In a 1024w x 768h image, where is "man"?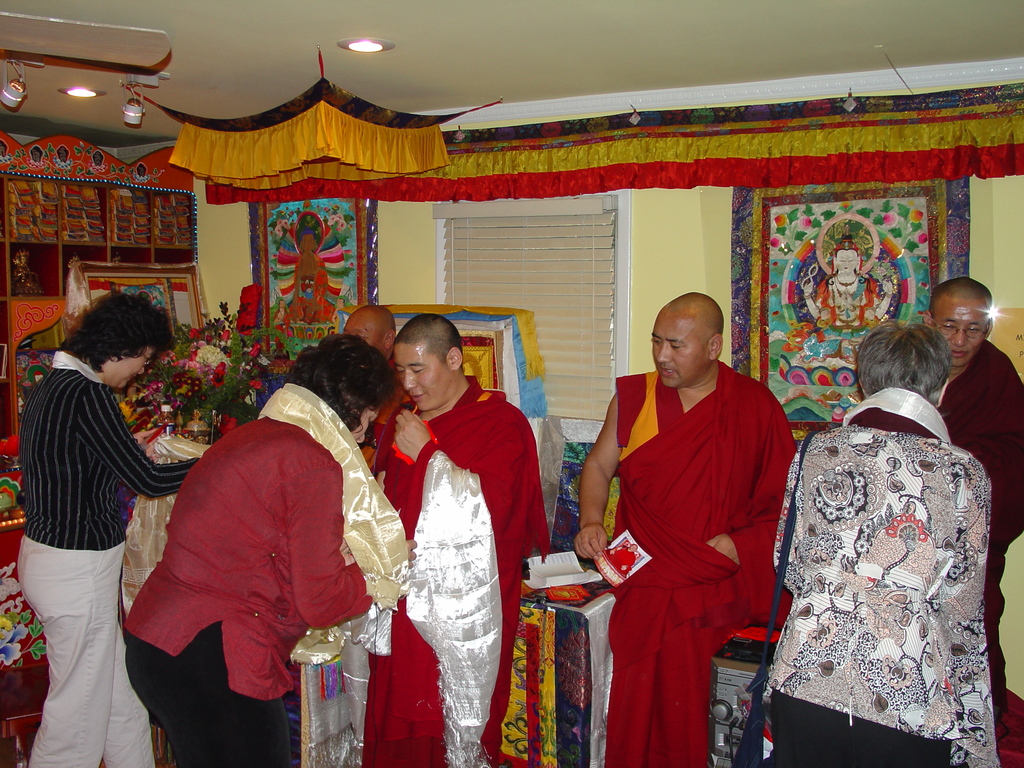
{"x1": 915, "y1": 276, "x2": 1023, "y2": 750}.
